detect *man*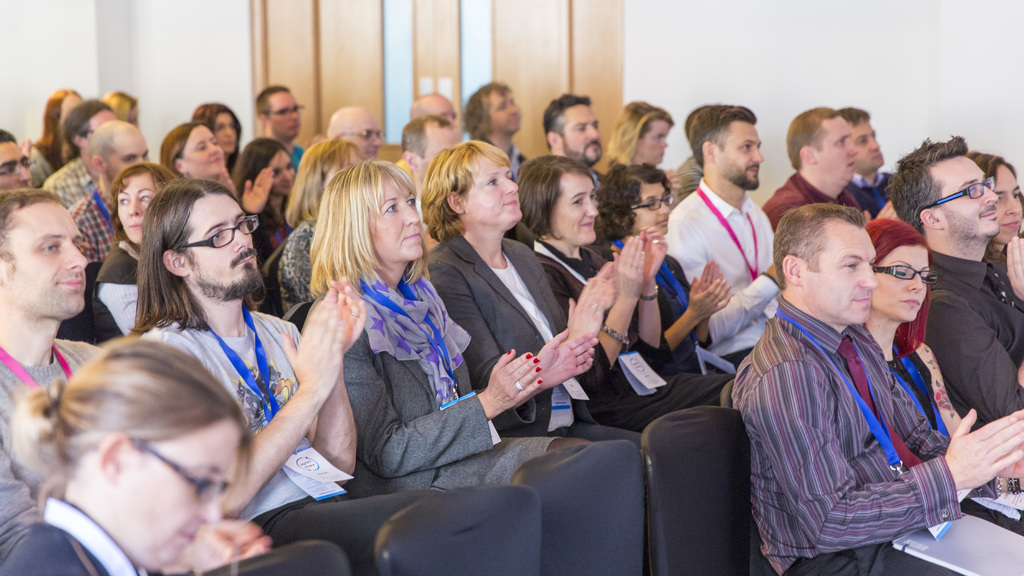
397/119/464/198
